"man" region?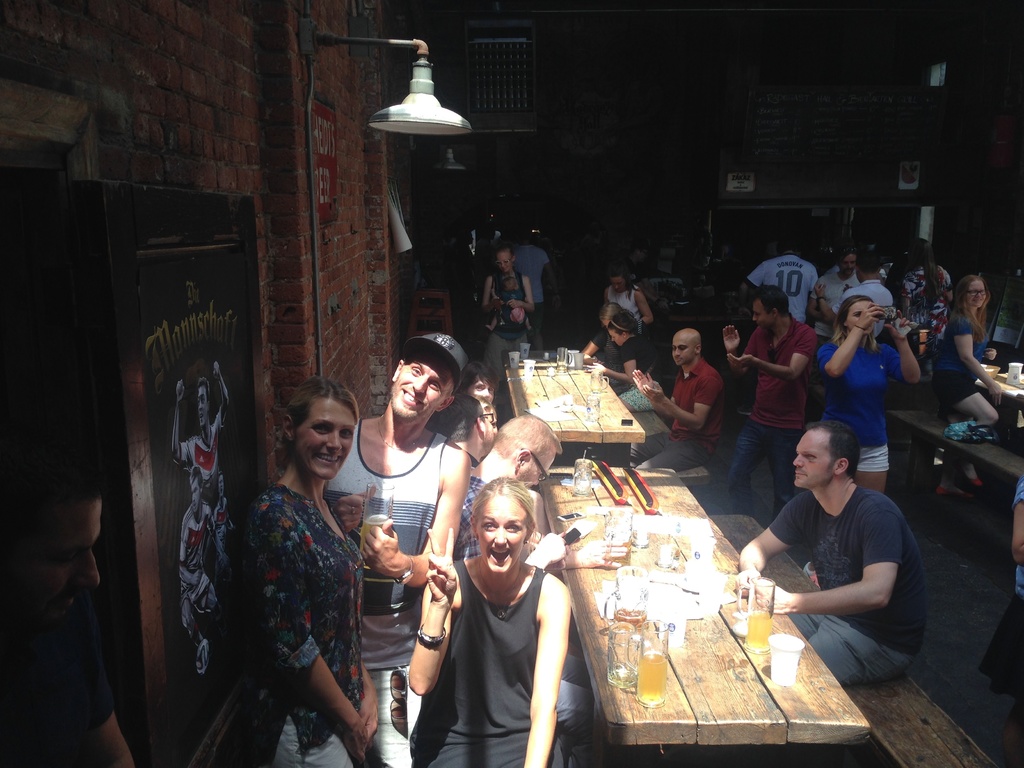
[808, 246, 858, 325]
